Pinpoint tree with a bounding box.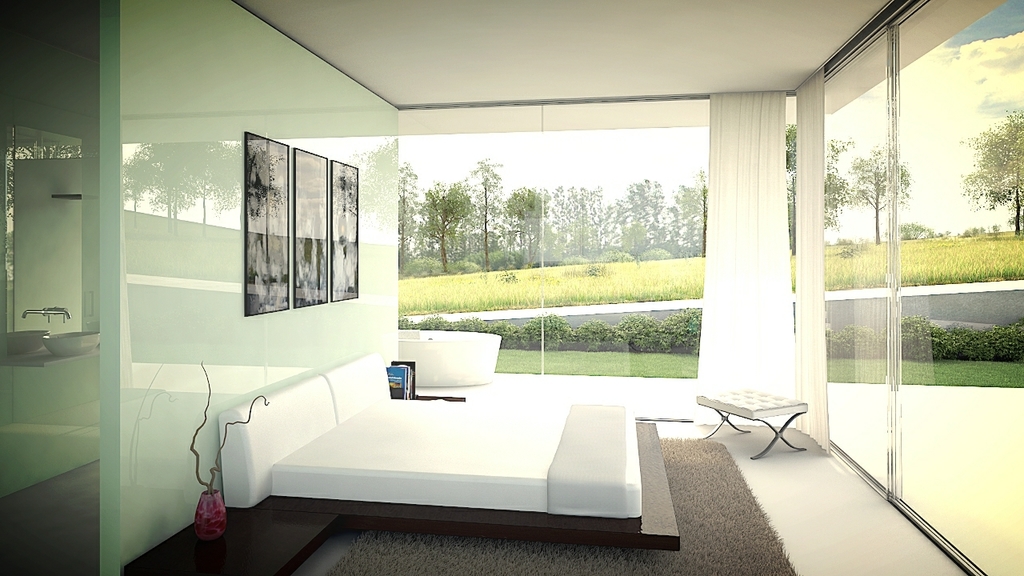
Rect(954, 106, 1023, 235).
